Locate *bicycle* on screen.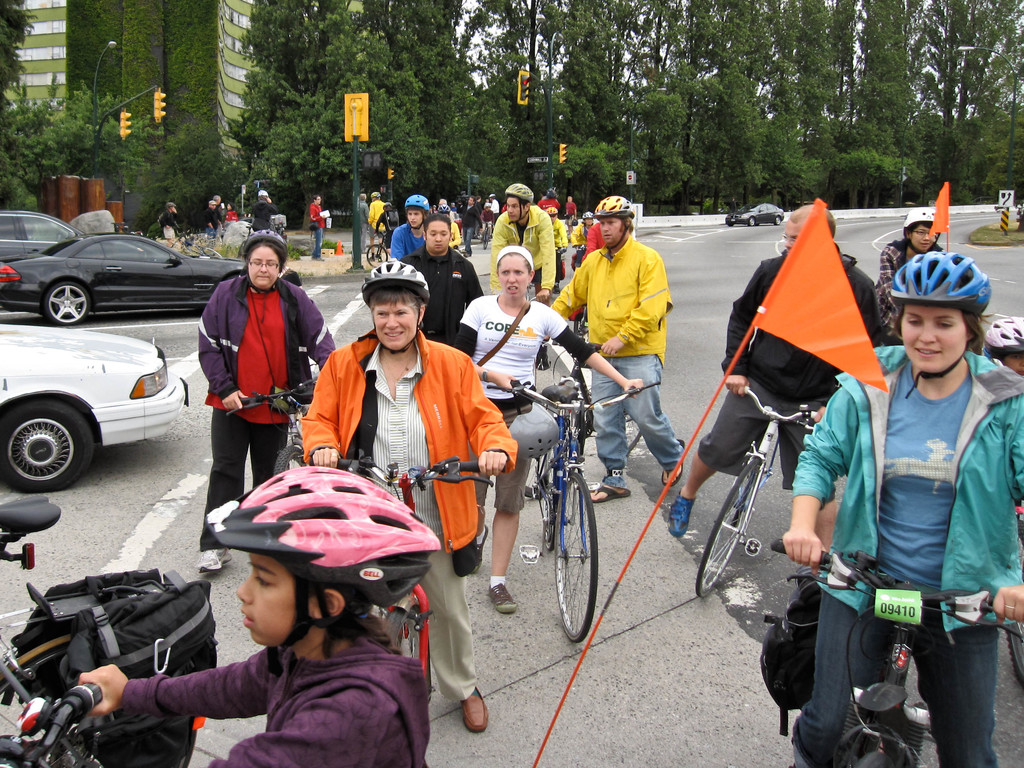
On screen at (692, 382, 823, 599).
